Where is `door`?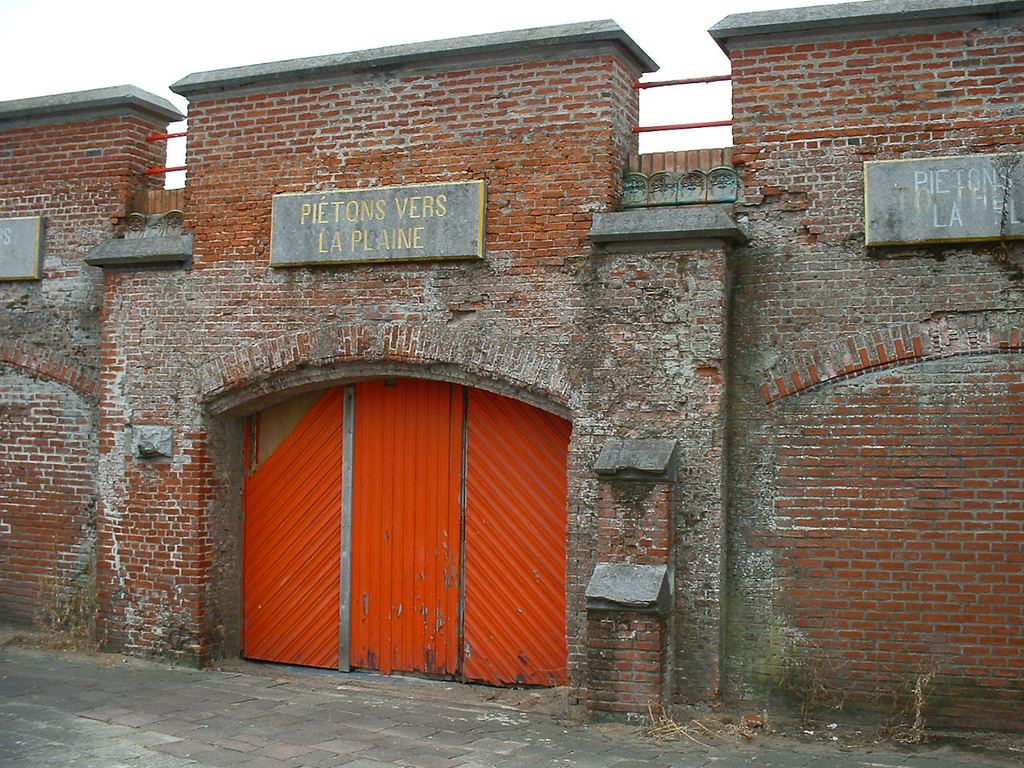
left=238, top=370, right=609, bottom=688.
